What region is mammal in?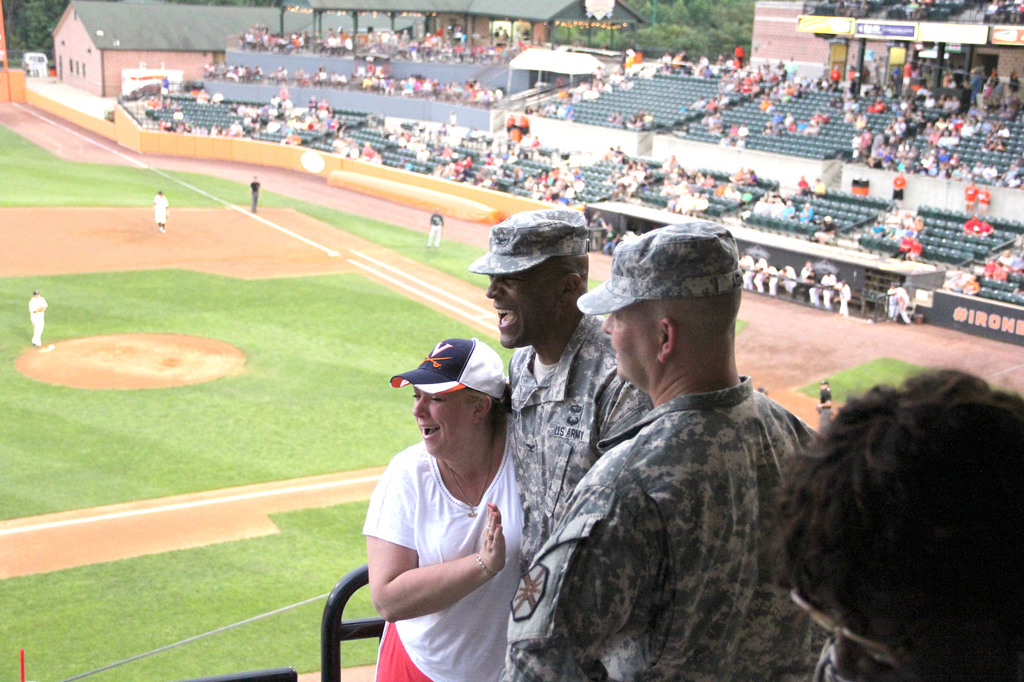
l=964, t=183, r=971, b=212.
